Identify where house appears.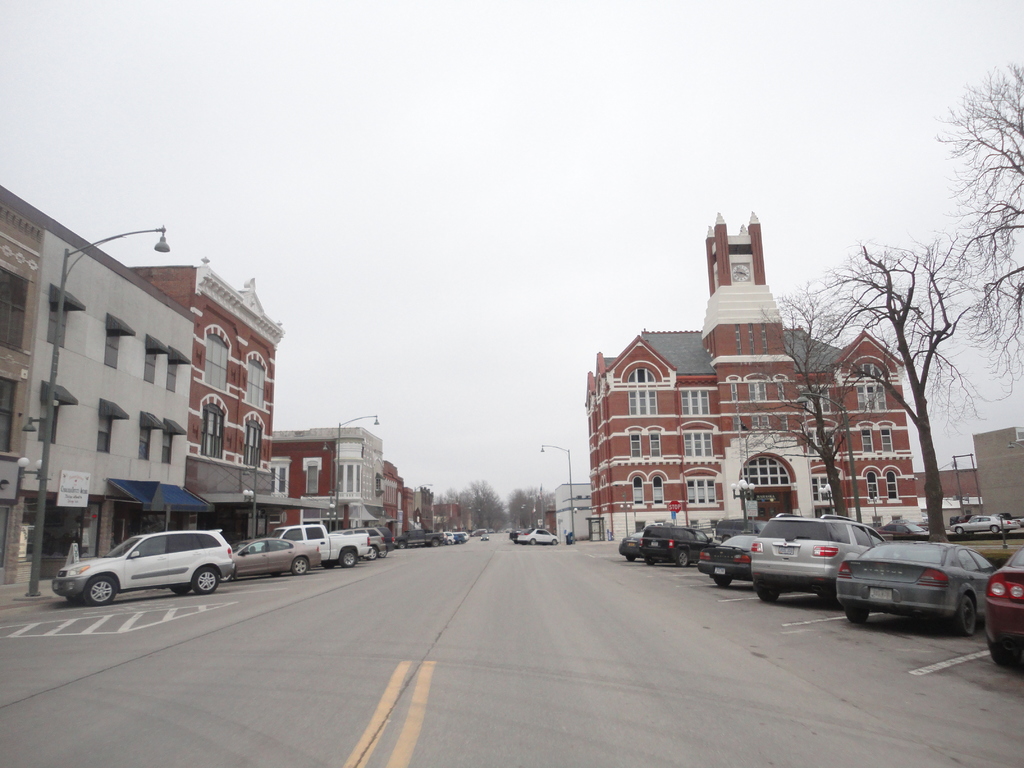
Appears at BBox(262, 417, 381, 552).
